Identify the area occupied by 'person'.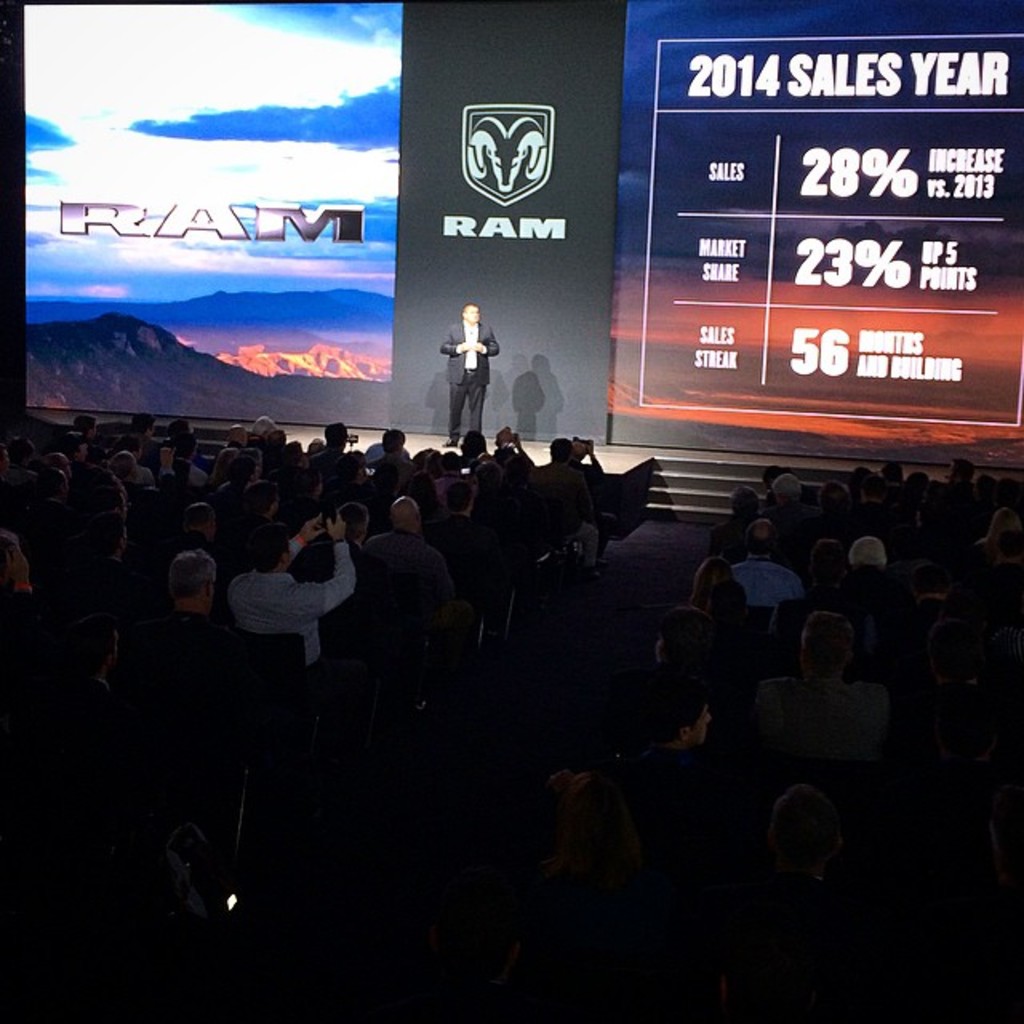
Area: region(258, 426, 293, 477).
